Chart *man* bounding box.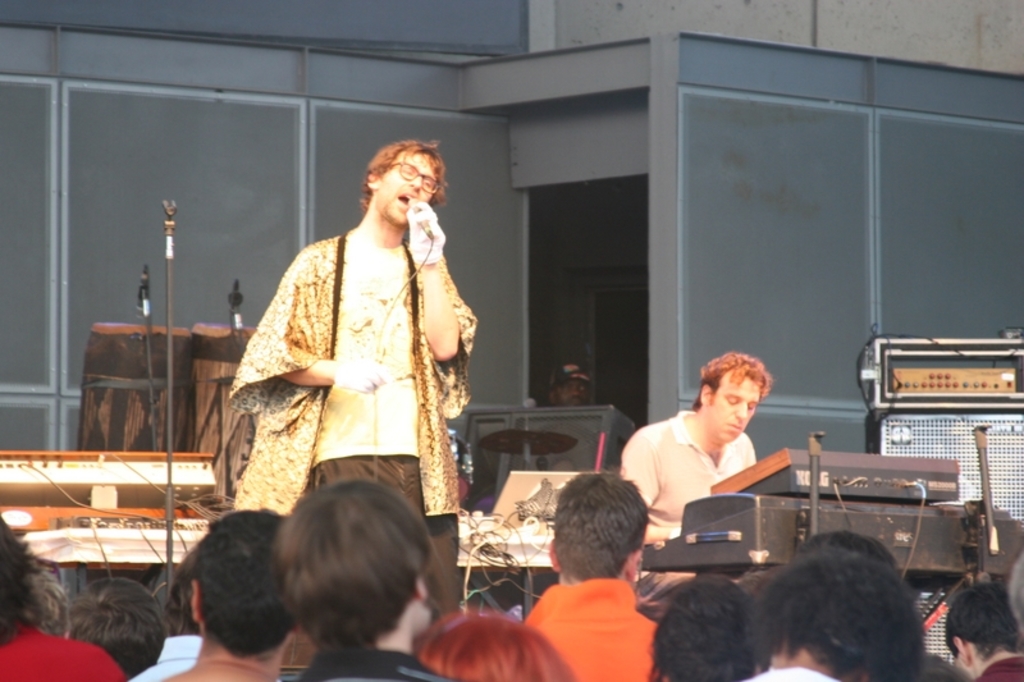
Charted: box(273, 479, 461, 681).
